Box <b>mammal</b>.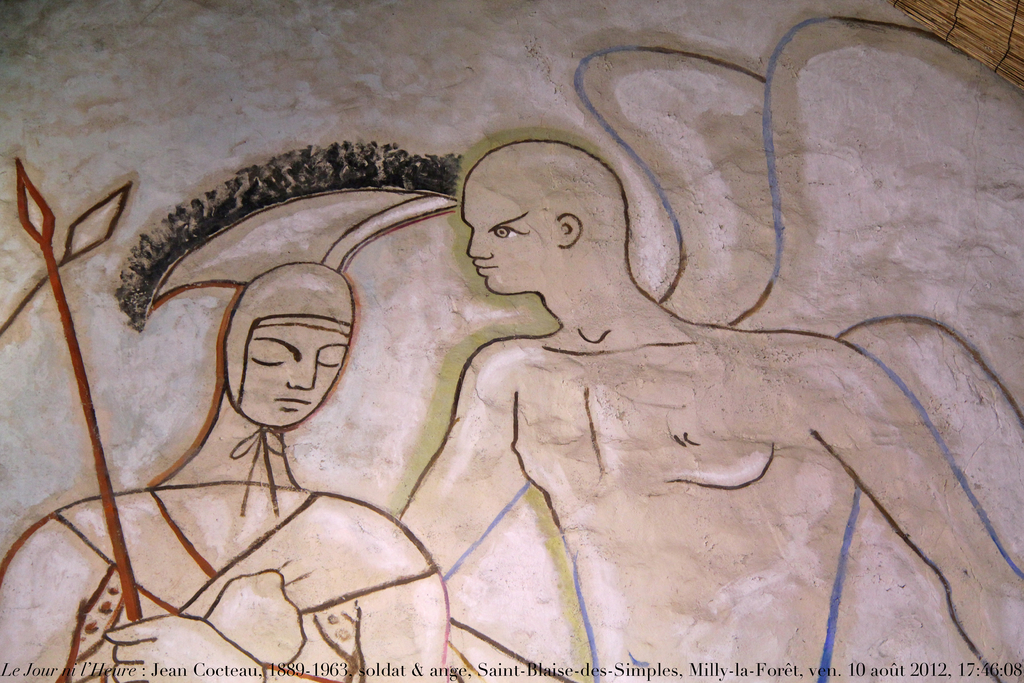
(0,259,451,682).
